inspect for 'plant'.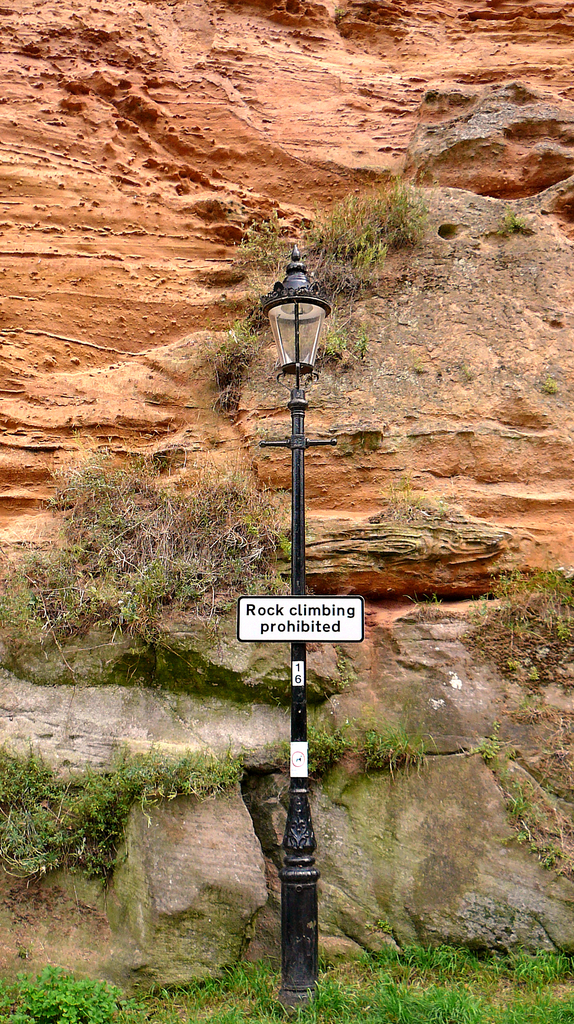
Inspection: 334 4 348 17.
